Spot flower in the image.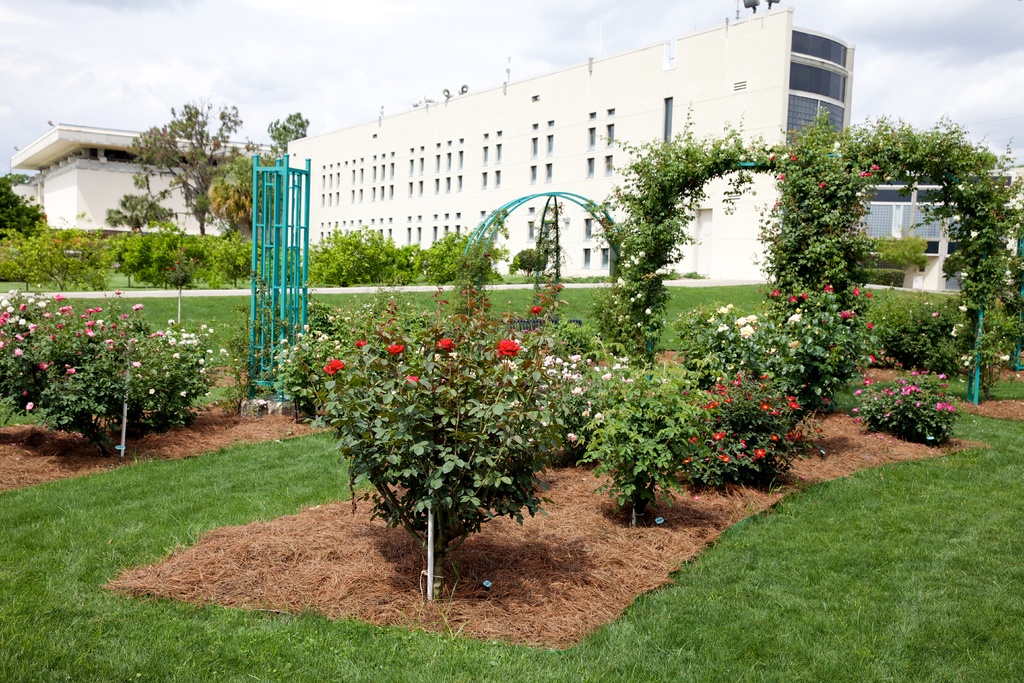
flower found at <region>24, 400, 33, 412</region>.
